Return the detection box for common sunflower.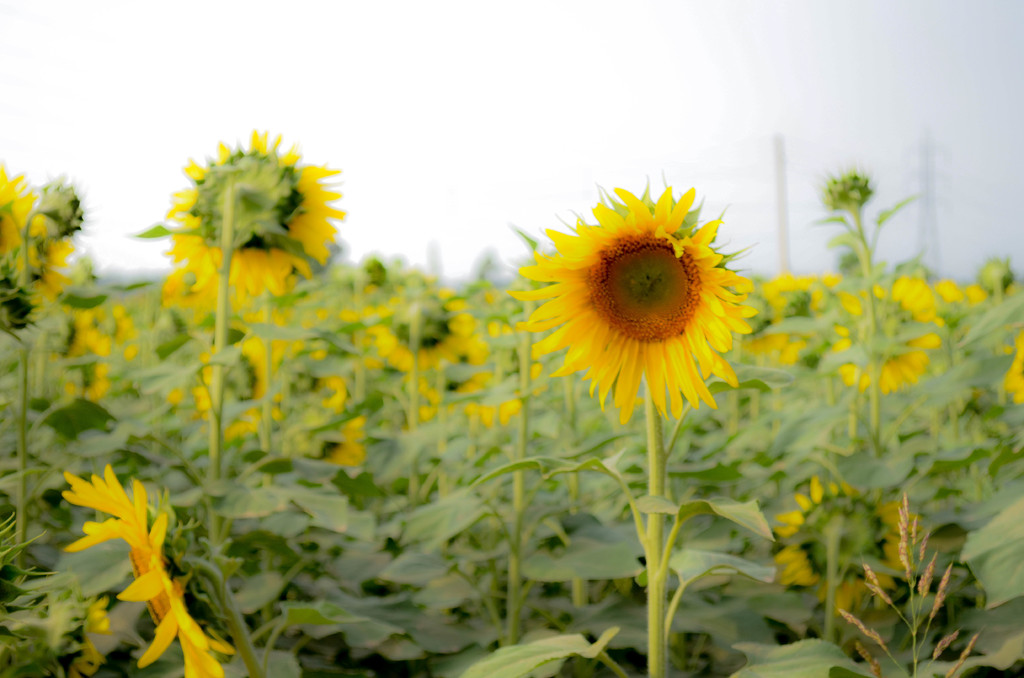
<bbox>371, 291, 479, 369</bbox>.
